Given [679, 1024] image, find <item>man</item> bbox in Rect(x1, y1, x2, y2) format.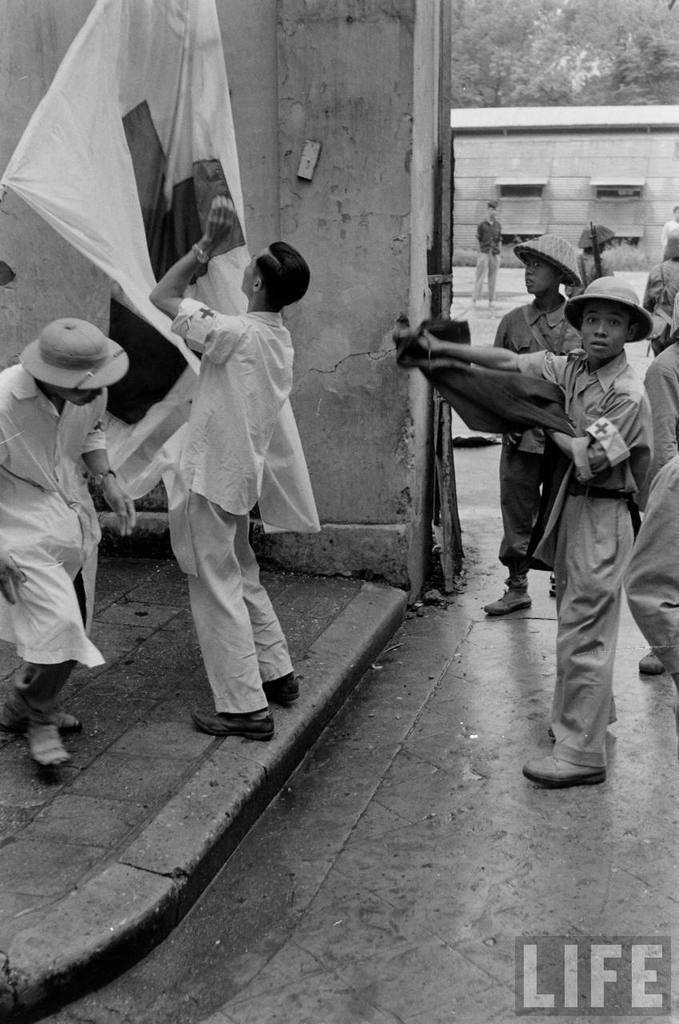
Rect(480, 233, 582, 620).
